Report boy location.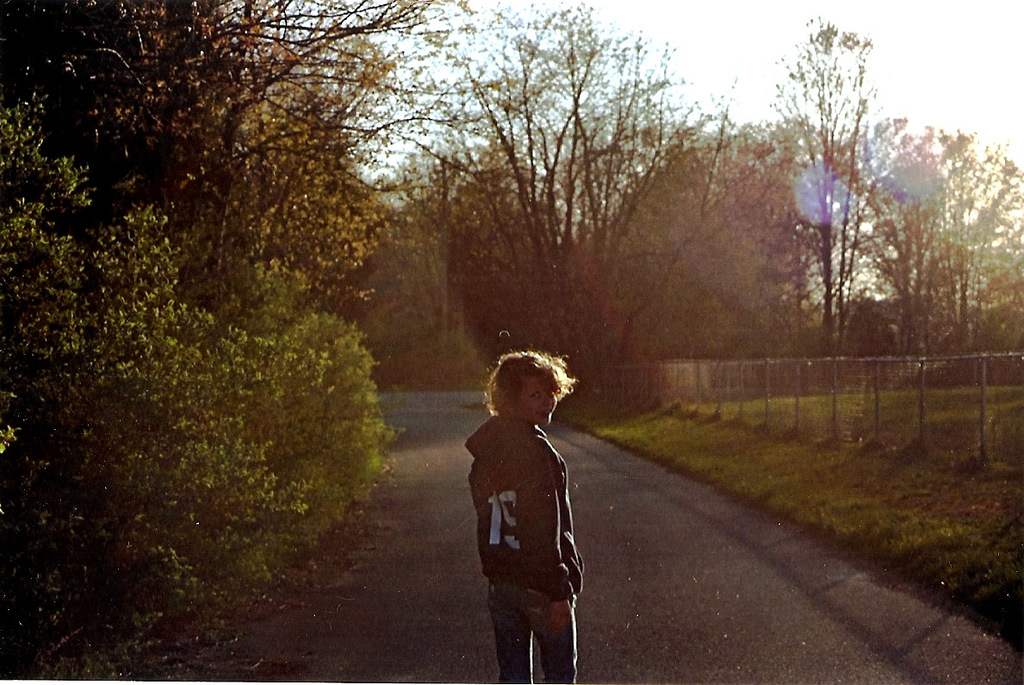
Report: <region>461, 354, 585, 684</region>.
